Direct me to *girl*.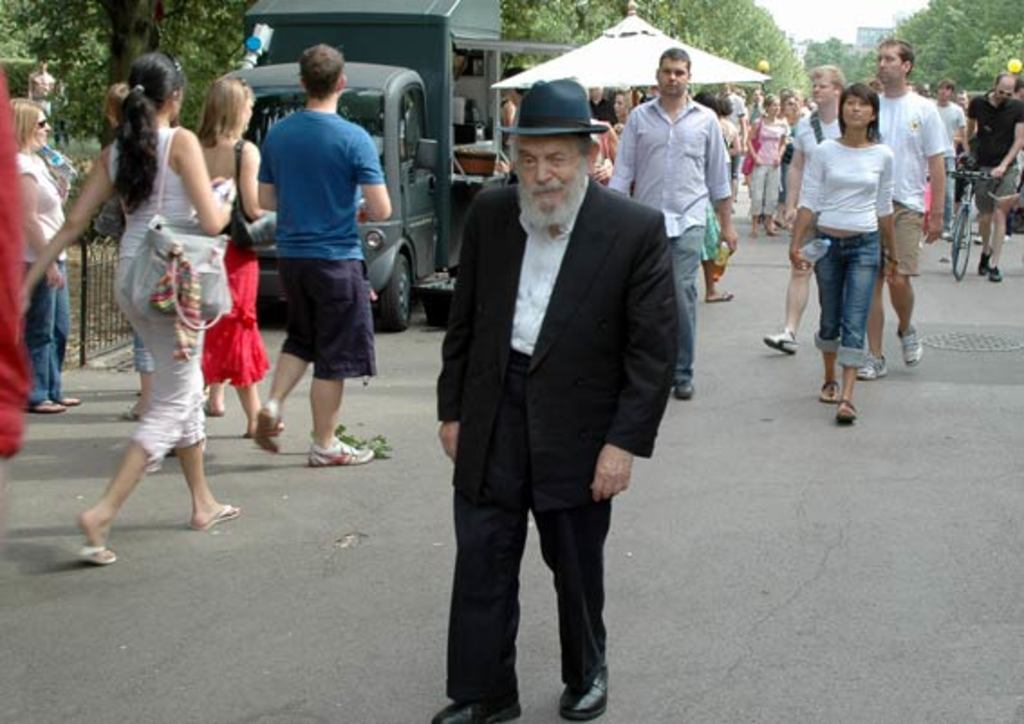
Direction: <bbox>20, 49, 242, 565</bbox>.
